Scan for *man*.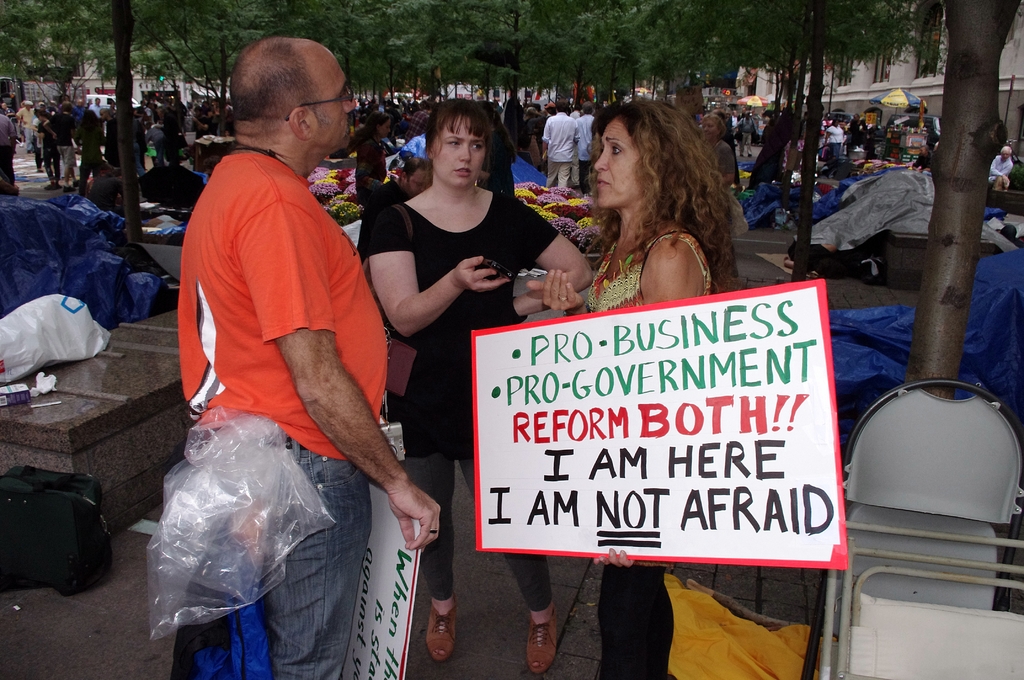
Scan result: <box>157,31,411,649</box>.
